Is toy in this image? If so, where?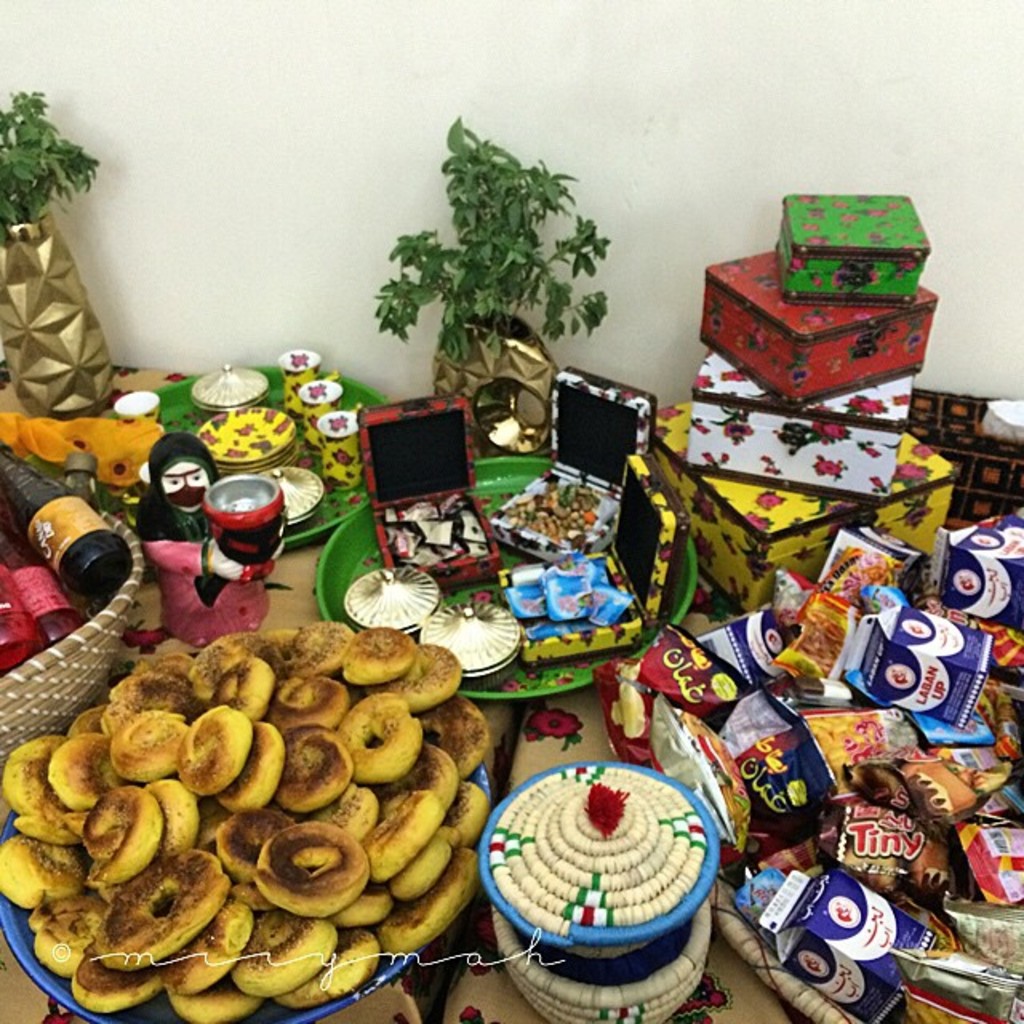
Yes, at left=136, top=430, right=286, bottom=651.
